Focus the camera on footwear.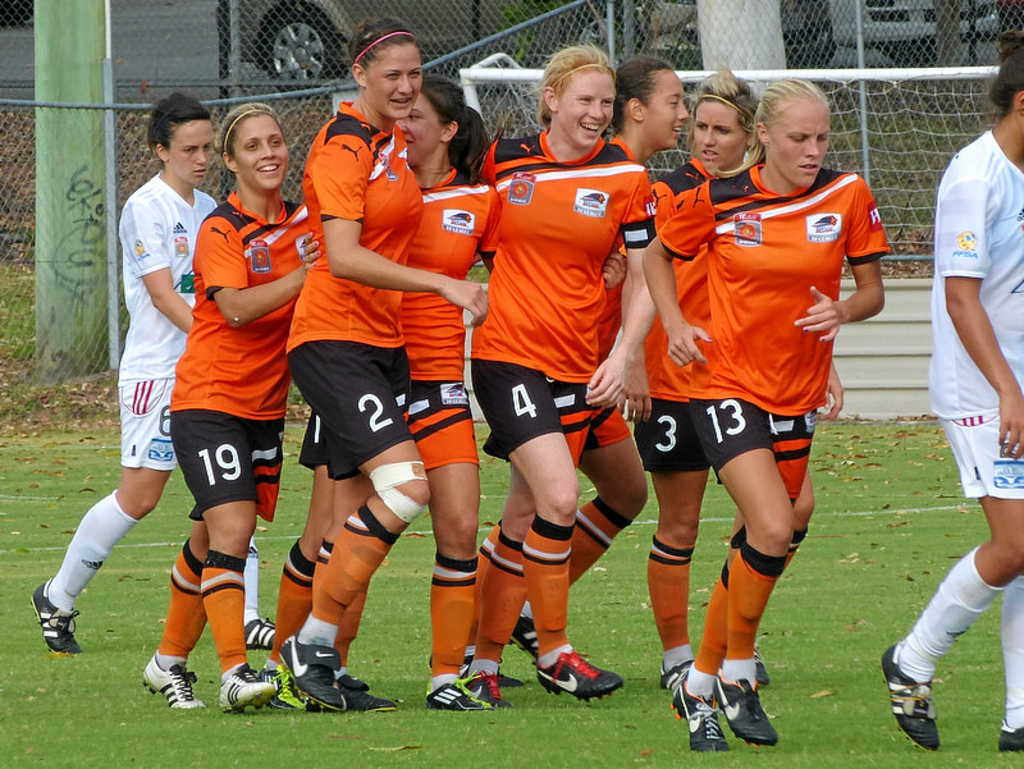
Focus region: bbox=[31, 577, 87, 656].
